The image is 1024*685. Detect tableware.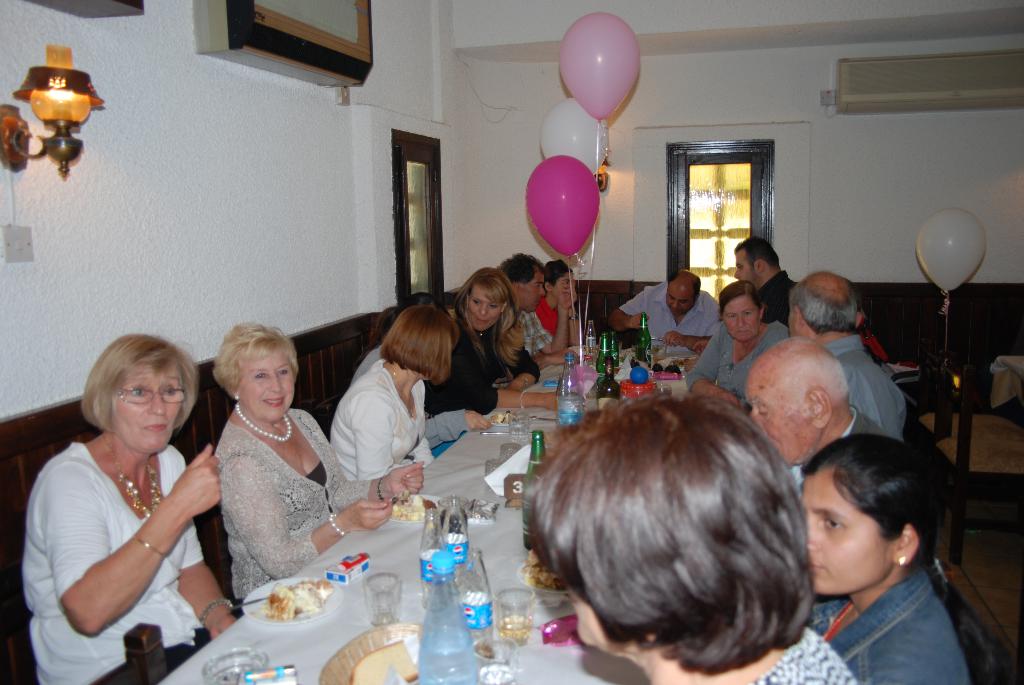
Detection: select_region(440, 494, 469, 514).
